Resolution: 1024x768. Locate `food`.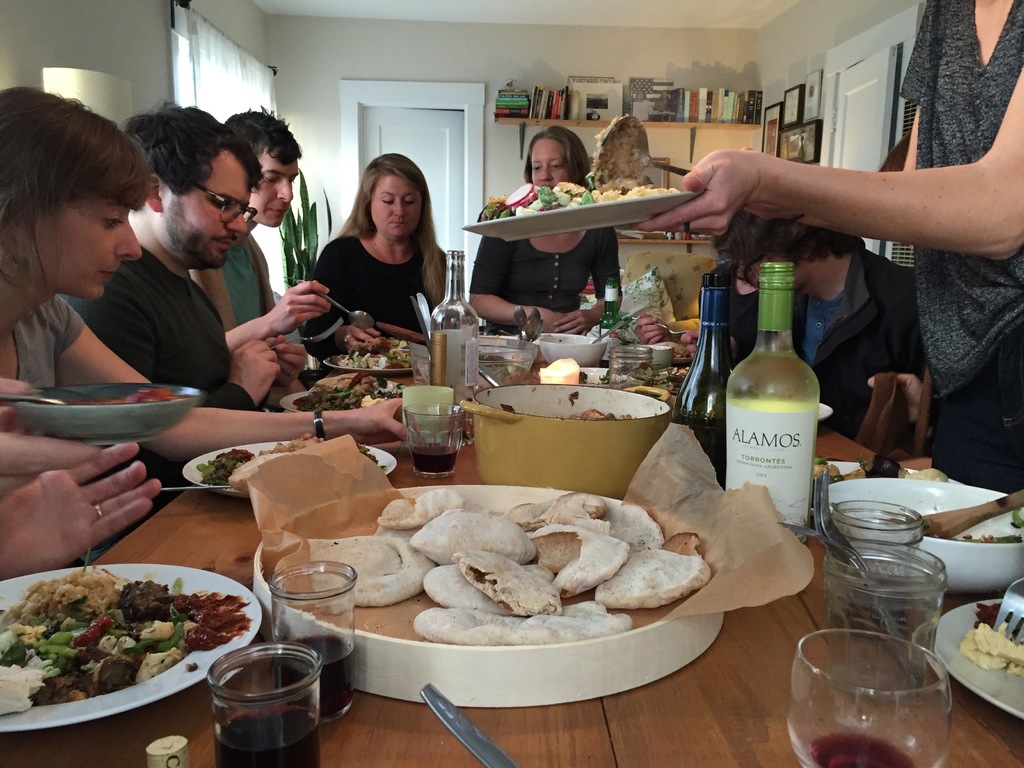
BBox(658, 365, 694, 395).
